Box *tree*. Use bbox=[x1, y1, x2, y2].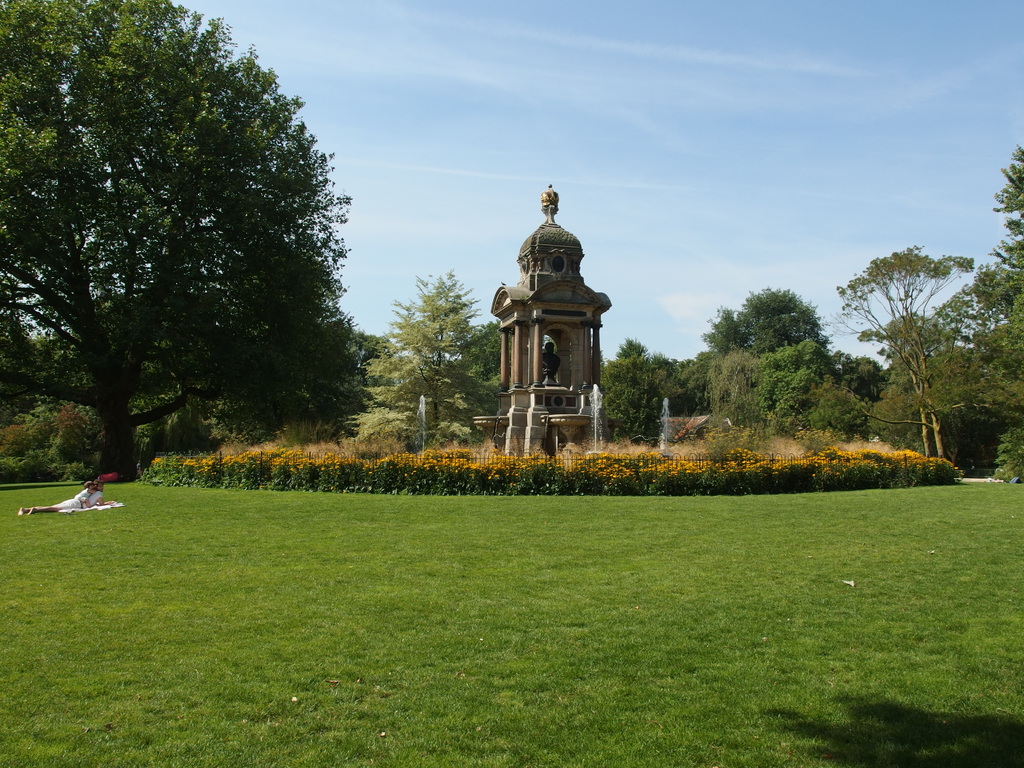
bbox=[703, 294, 833, 343].
